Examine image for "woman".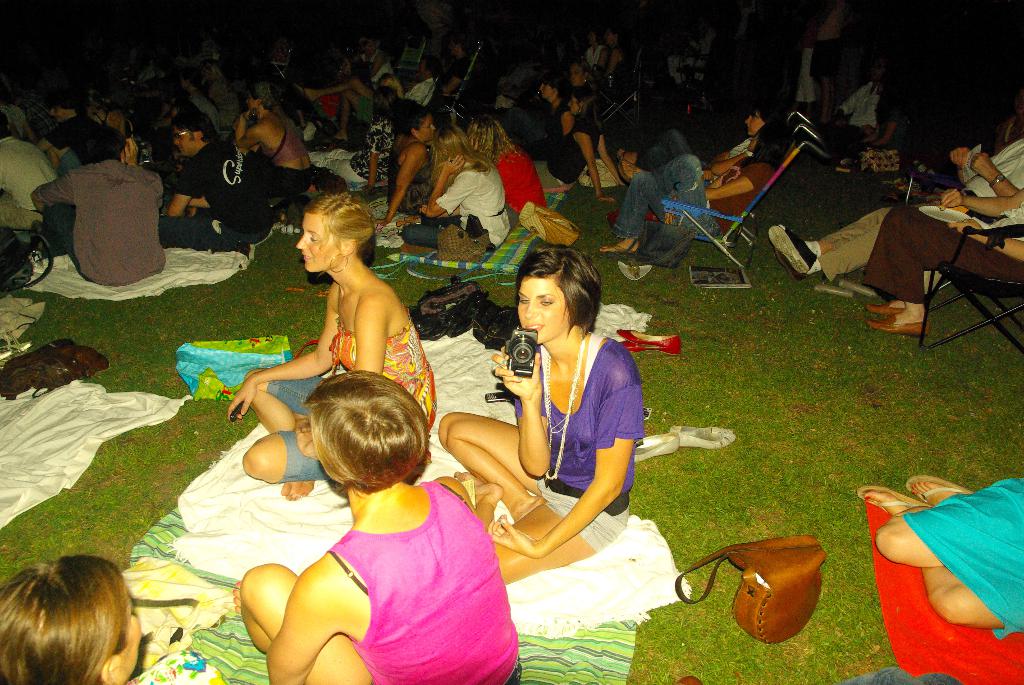
Examination result: <bbox>397, 125, 511, 255</bbox>.
